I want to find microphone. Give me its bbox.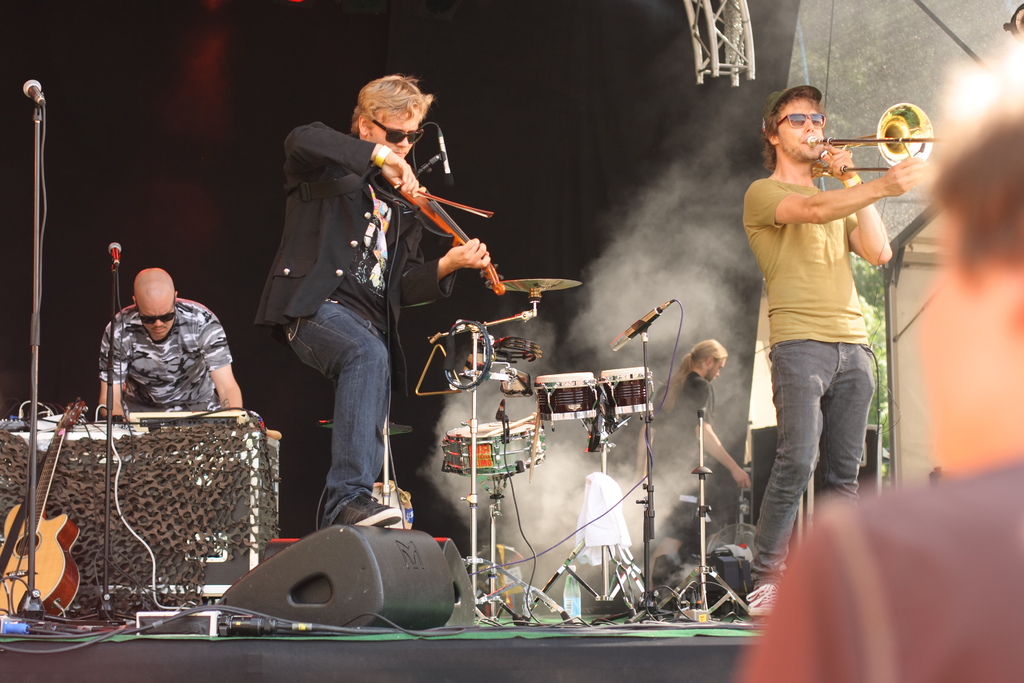
[22,78,43,108].
